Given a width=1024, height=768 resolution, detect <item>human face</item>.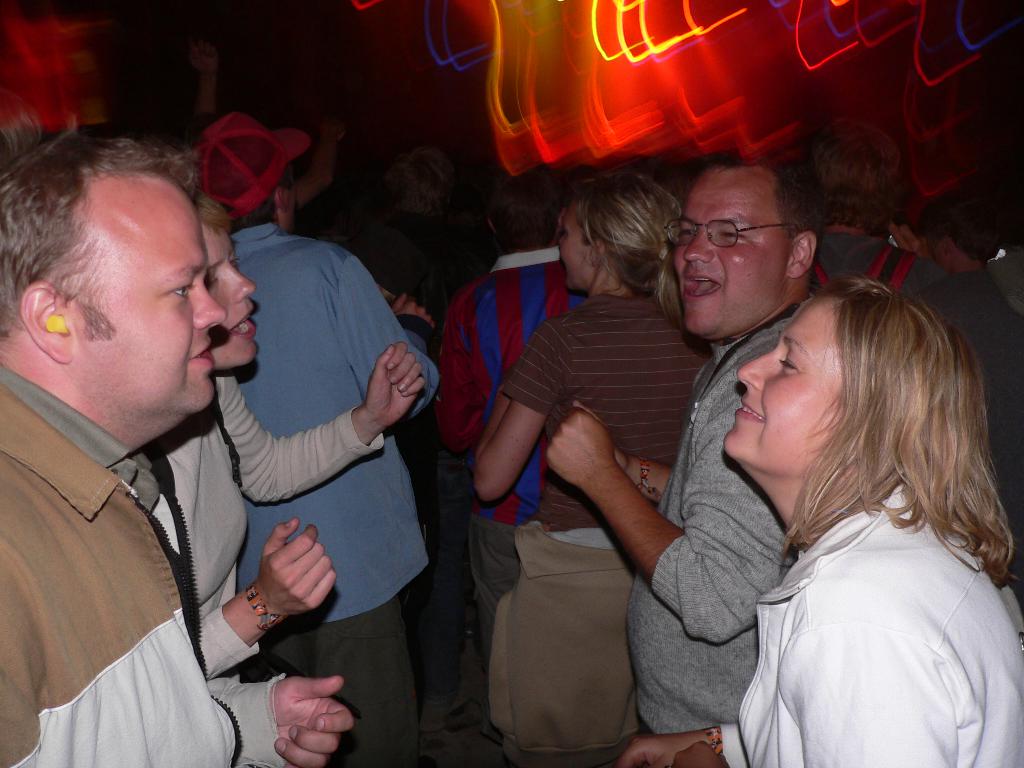
crop(669, 164, 793, 339).
